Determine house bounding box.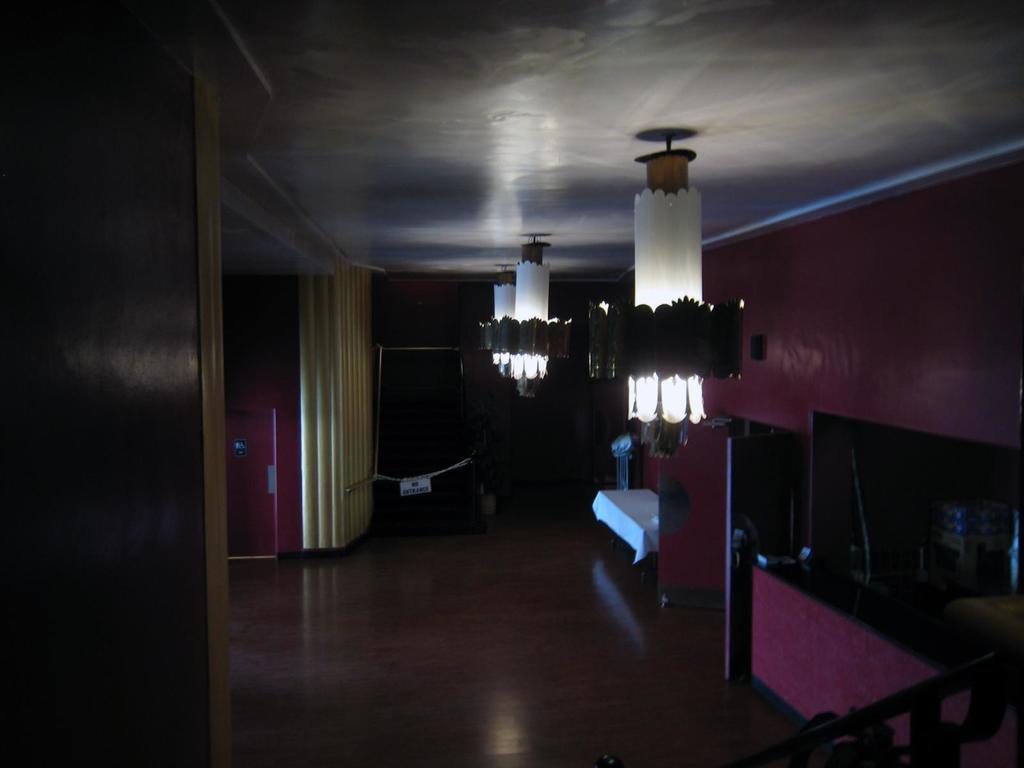
Determined: <region>0, 3, 1023, 765</region>.
